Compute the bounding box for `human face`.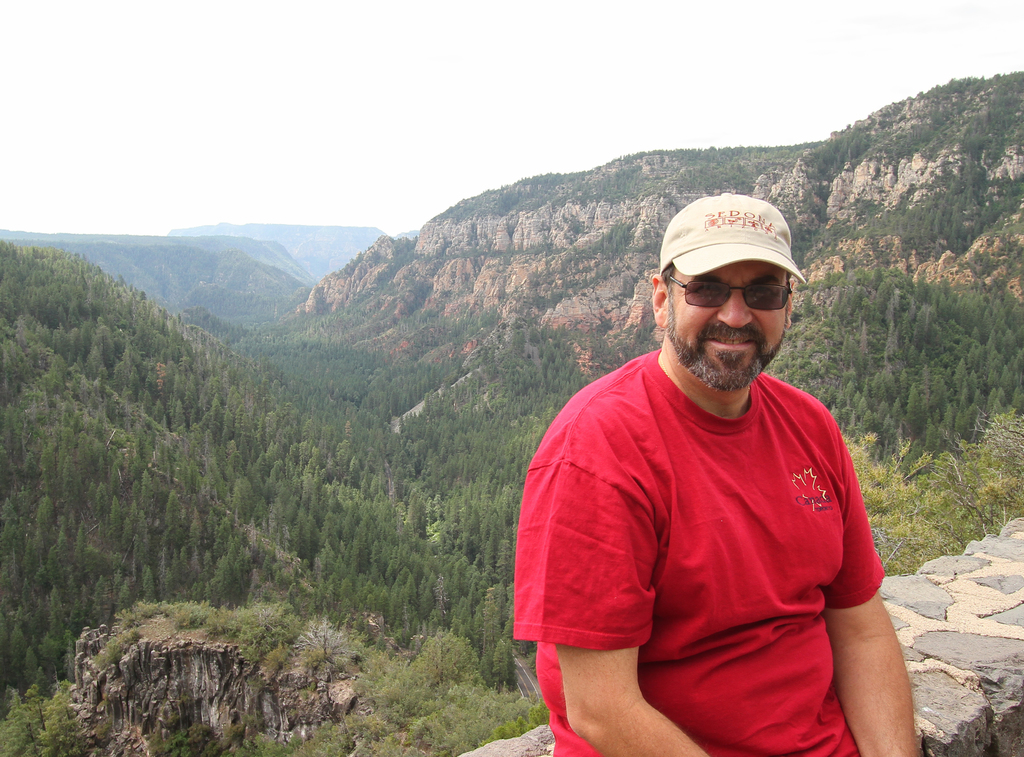
[left=671, top=257, right=789, bottom=394].
